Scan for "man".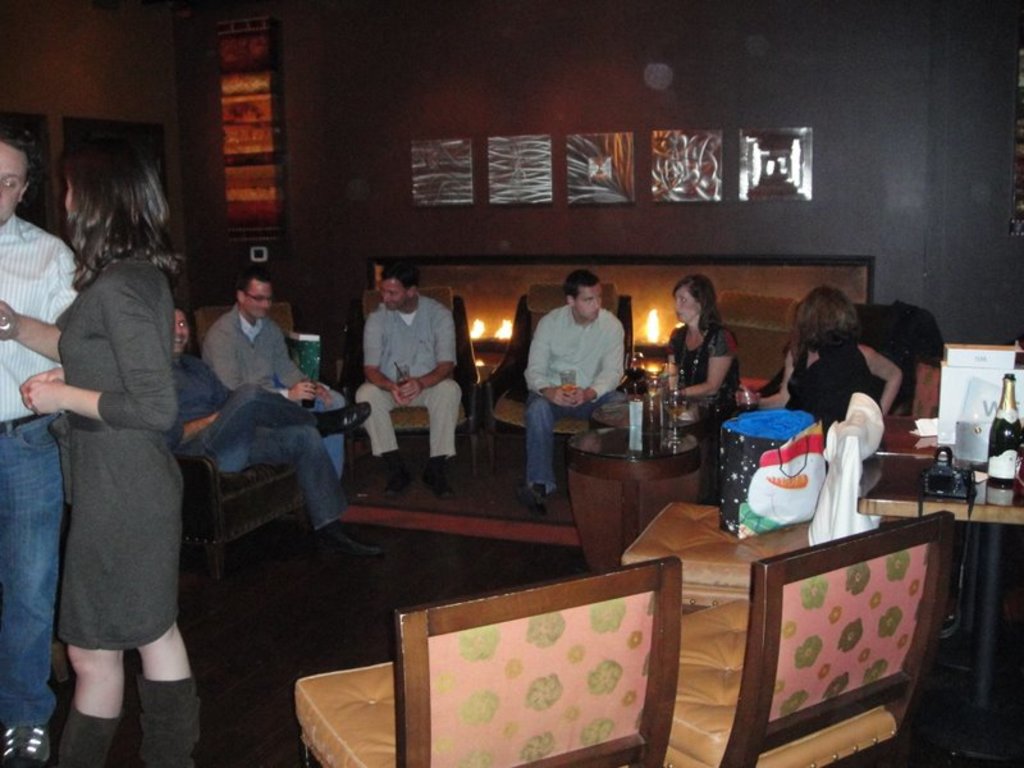
Scan result: {"x1": 0, "y1": 120, "x2": 81, "y2": 767}.
